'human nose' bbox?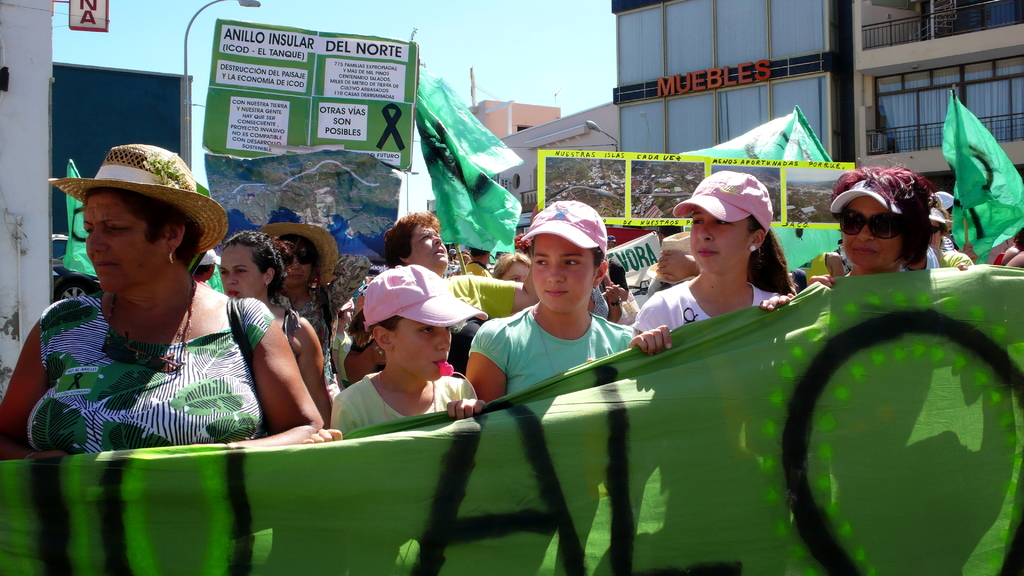
box=[227, 272, 237, 284]
